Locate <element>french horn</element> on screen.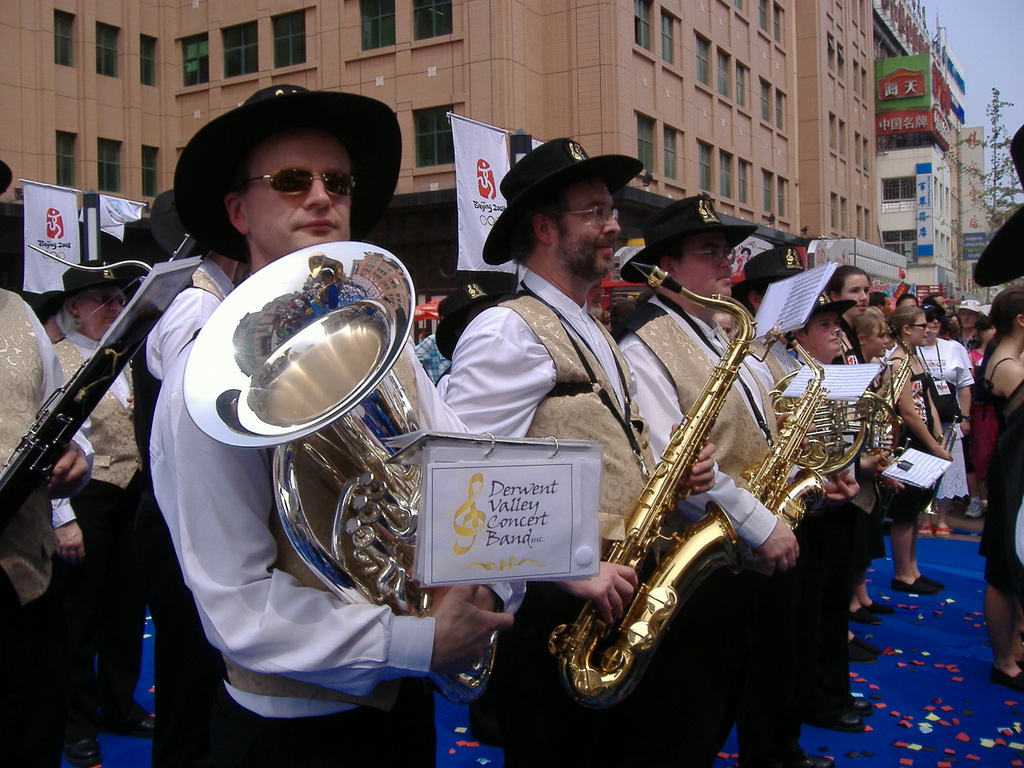
On screen at crop(0, 218, 210, 552).
